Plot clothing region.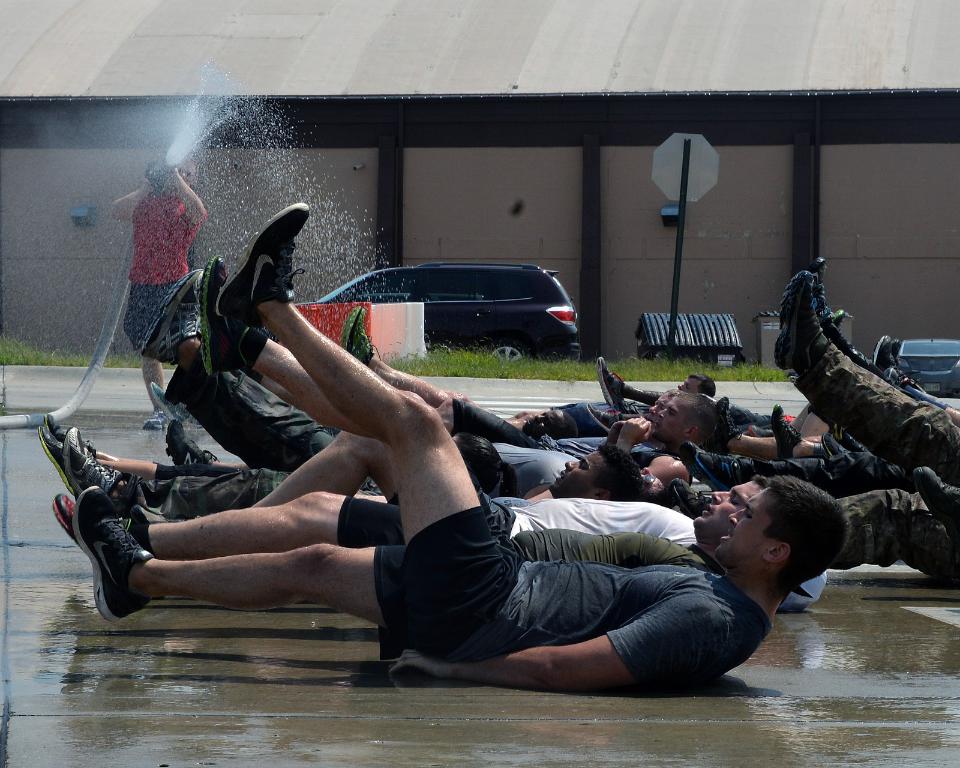
Plotted at bbox=[176, 396, 544, 449].
